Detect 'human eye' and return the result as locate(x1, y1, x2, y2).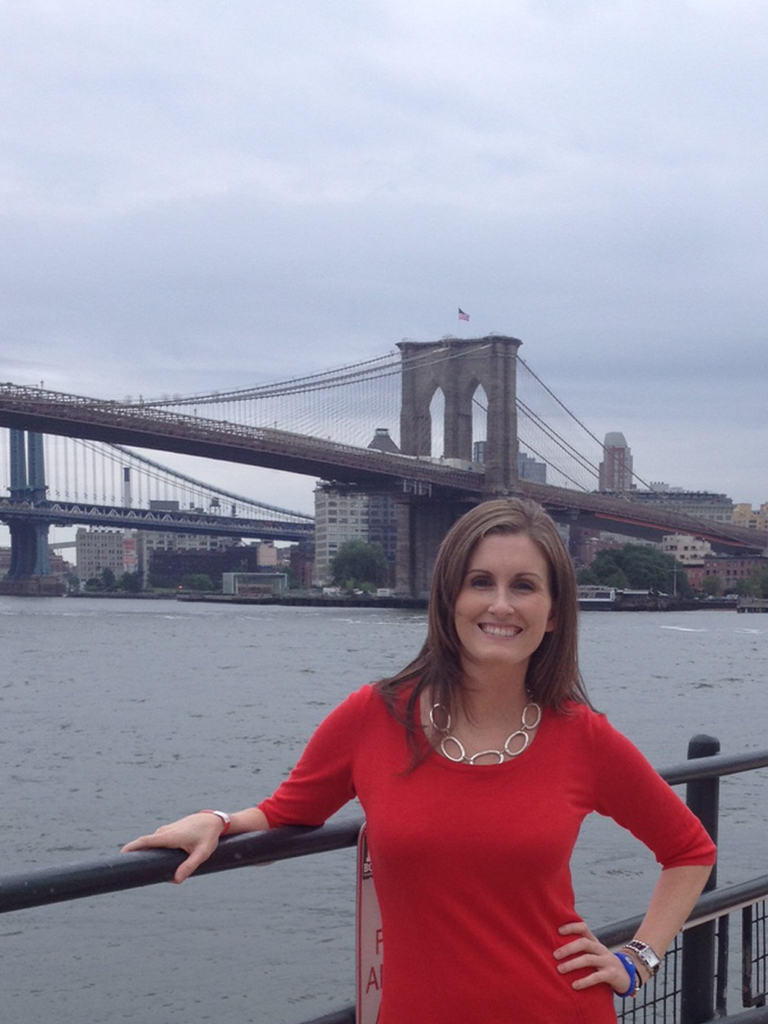
locate(466, 577, 498, 594).
